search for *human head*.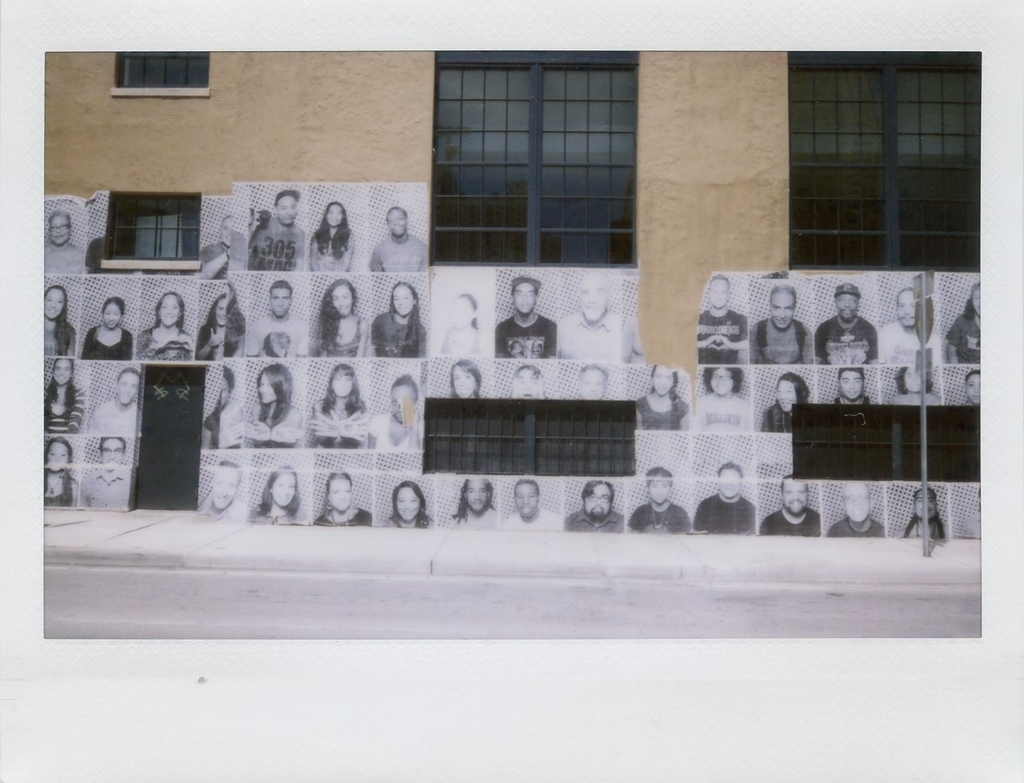
Found at 716:459:745:496.
